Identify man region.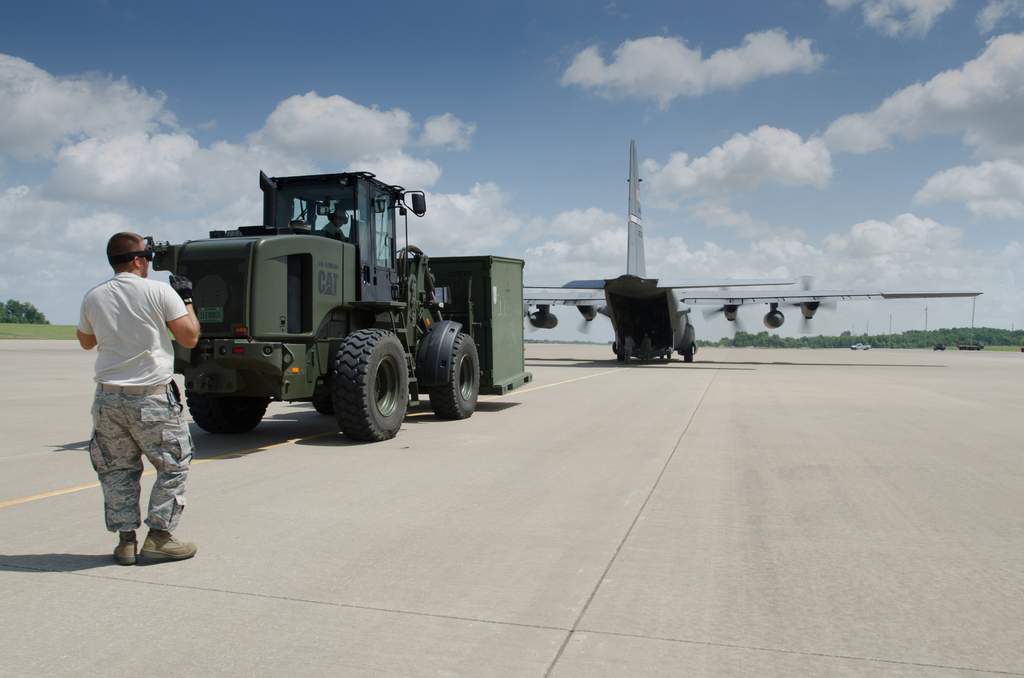
Region: rect(74, 231, 200, 565).
